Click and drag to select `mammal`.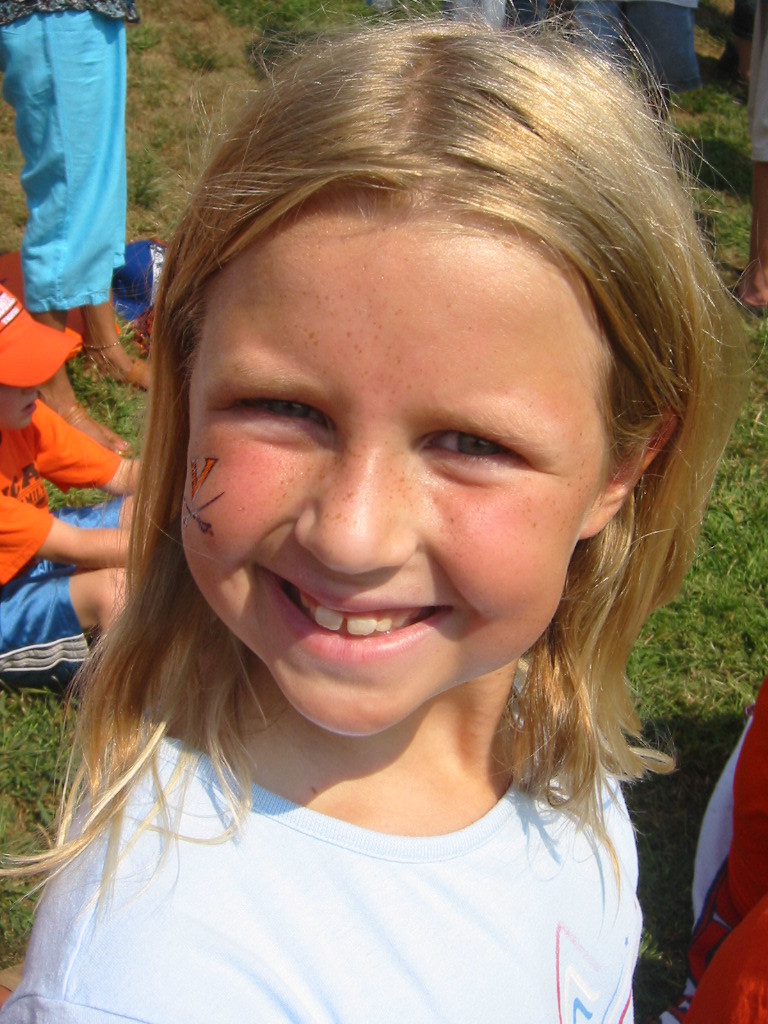
Selection: [left=0, top=0, right=767, bottom=1023].
